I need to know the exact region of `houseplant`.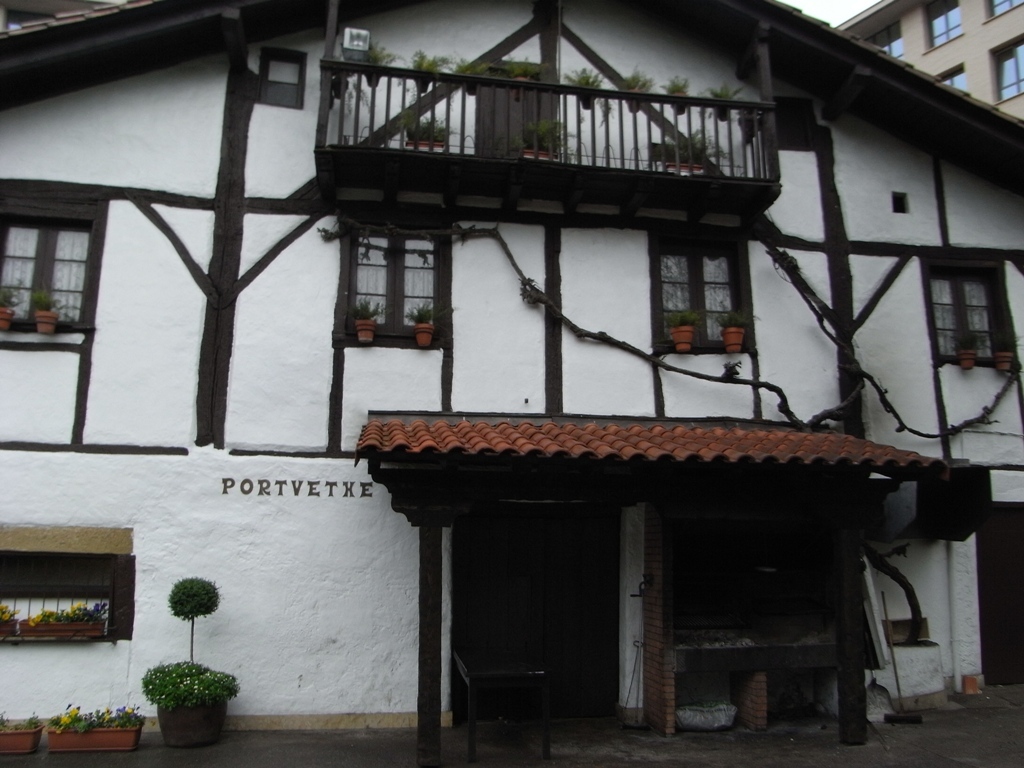
Region: {"x1": 21, "y1": 604, "x2": 110, "y2": 639}.
